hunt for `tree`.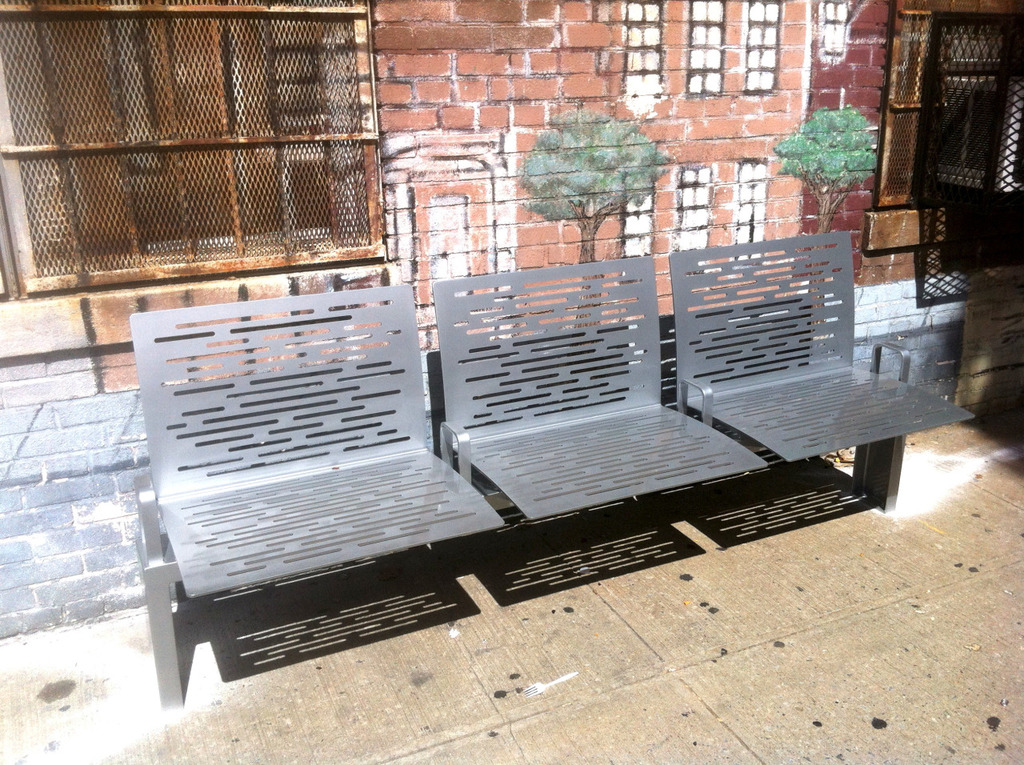
Hunted down at BBox(522, 113, 670, 260).
